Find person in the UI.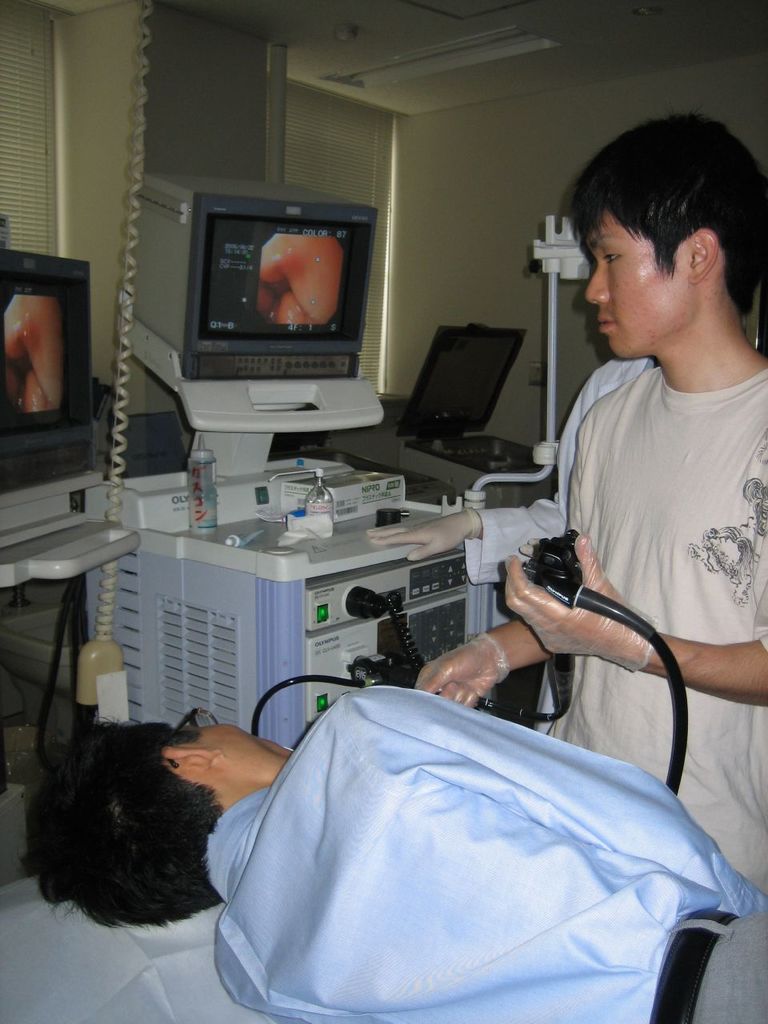
UI element at crop(30, 688, 767, 1023).
